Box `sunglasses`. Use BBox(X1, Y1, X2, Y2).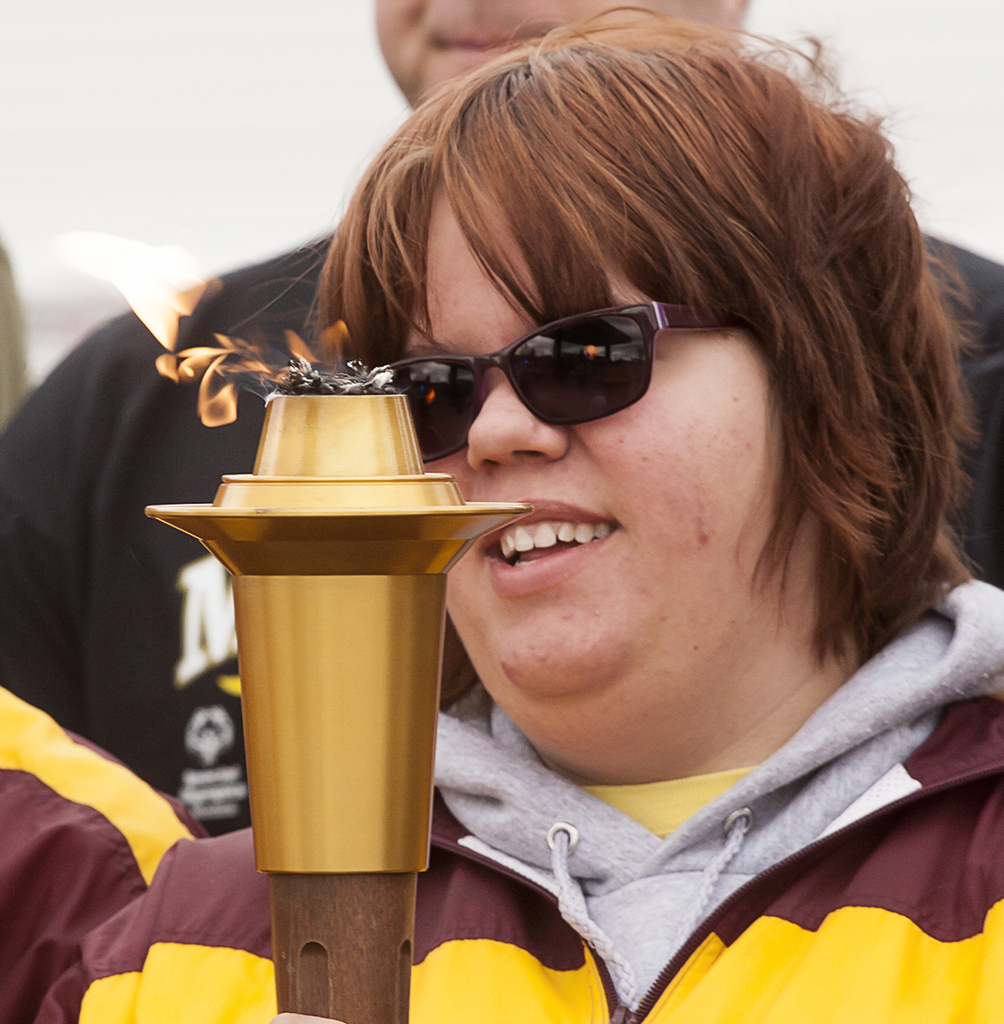
BBox(372, 303, 756, 456).
